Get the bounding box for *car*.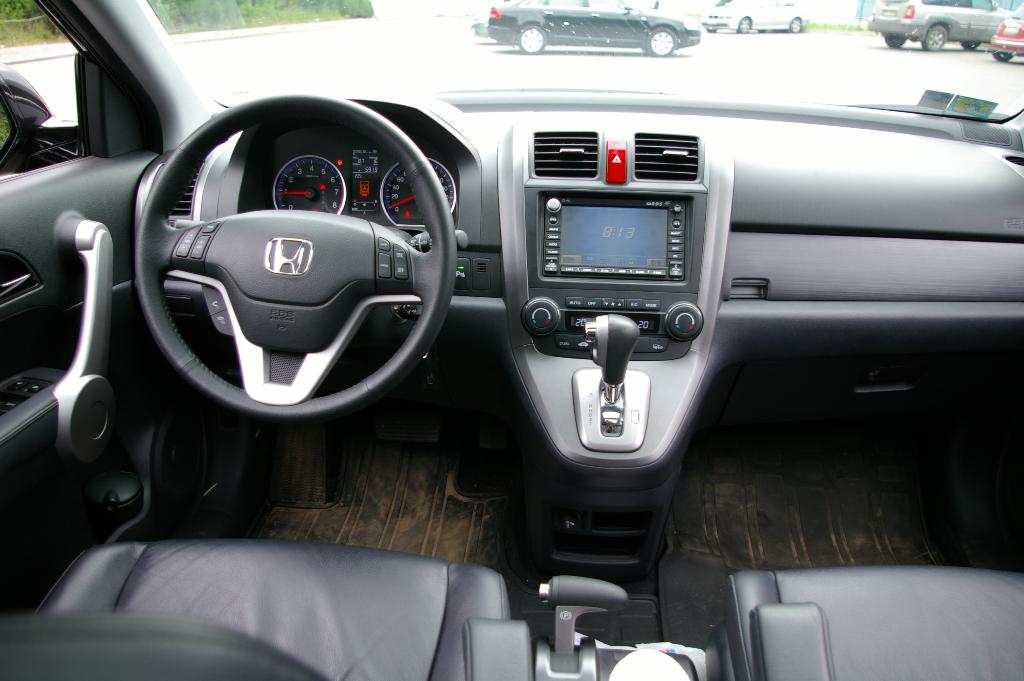
[989,4,1023,59].
